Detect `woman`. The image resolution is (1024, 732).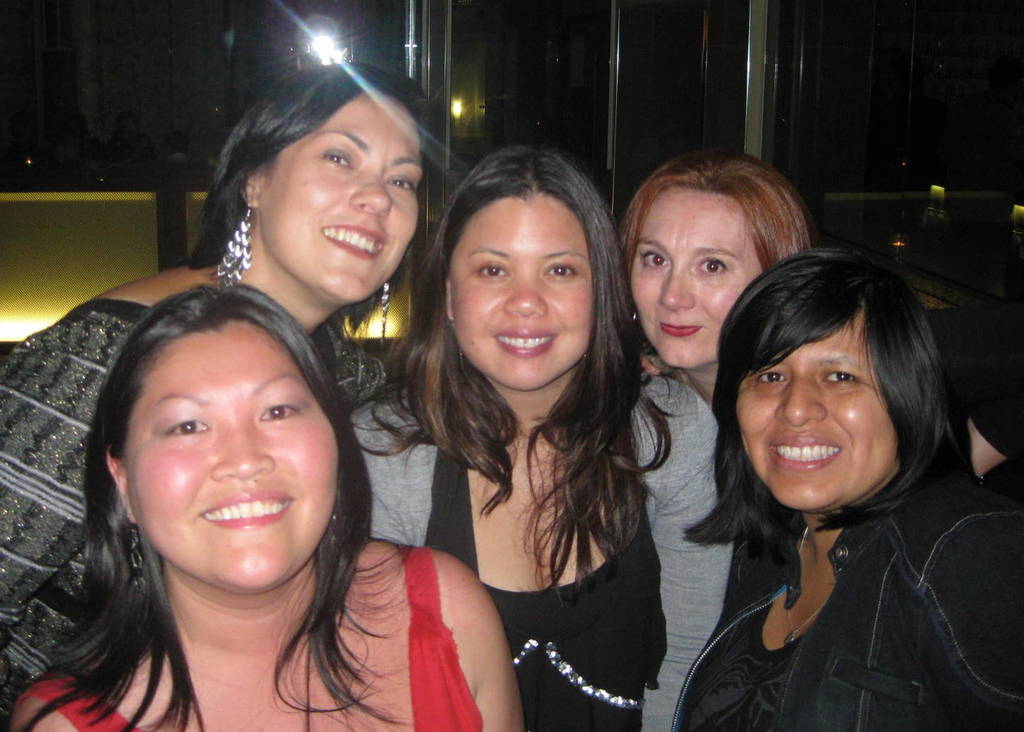
(10, 282, 529, 731).
